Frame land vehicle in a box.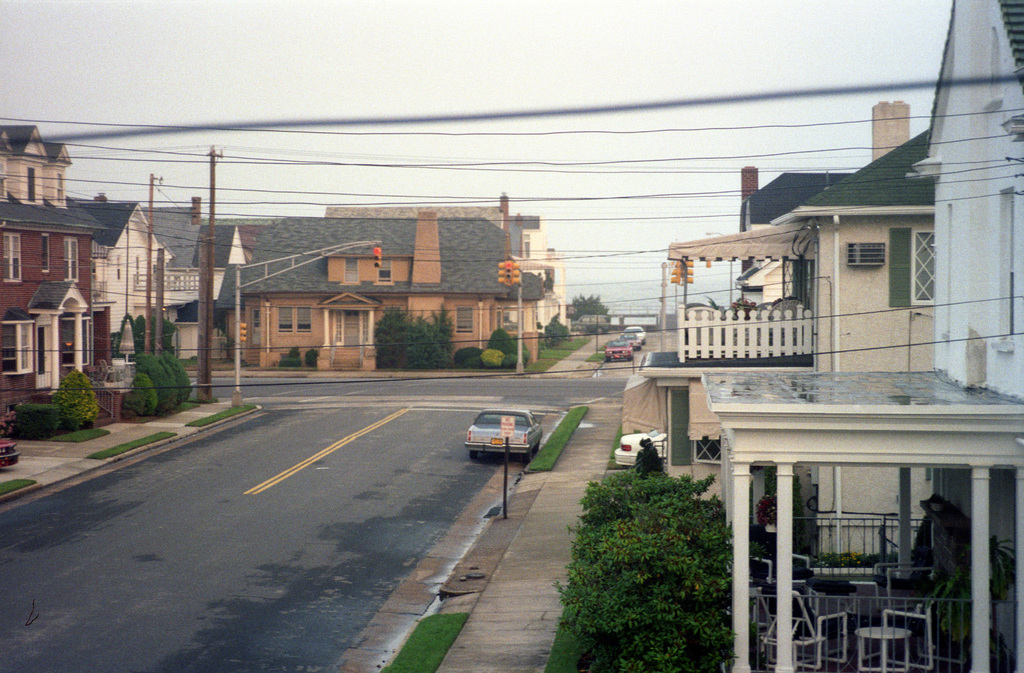
select_region(461, 406, 560, 472).
